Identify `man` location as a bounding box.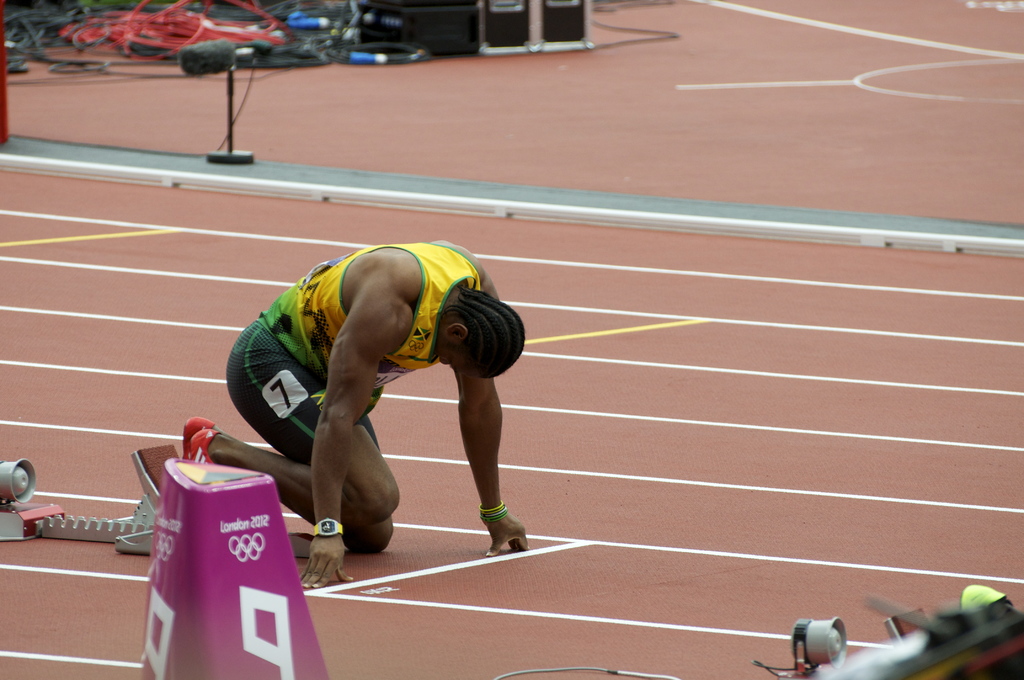
(189,205,530,583).
